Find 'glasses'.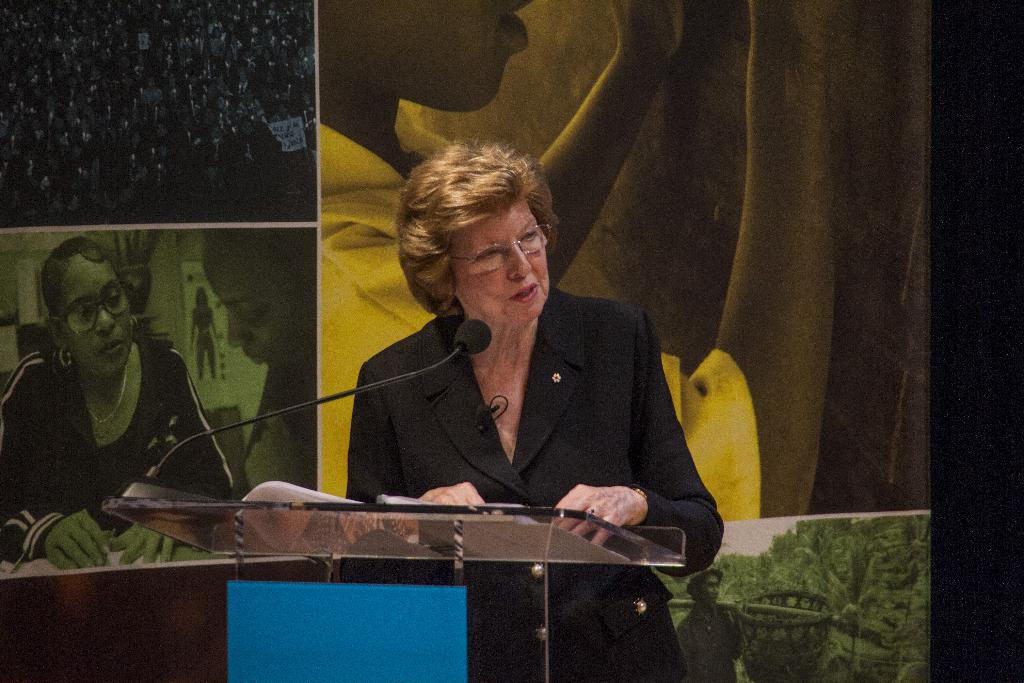
BBox(429, 234, 555, 275).
